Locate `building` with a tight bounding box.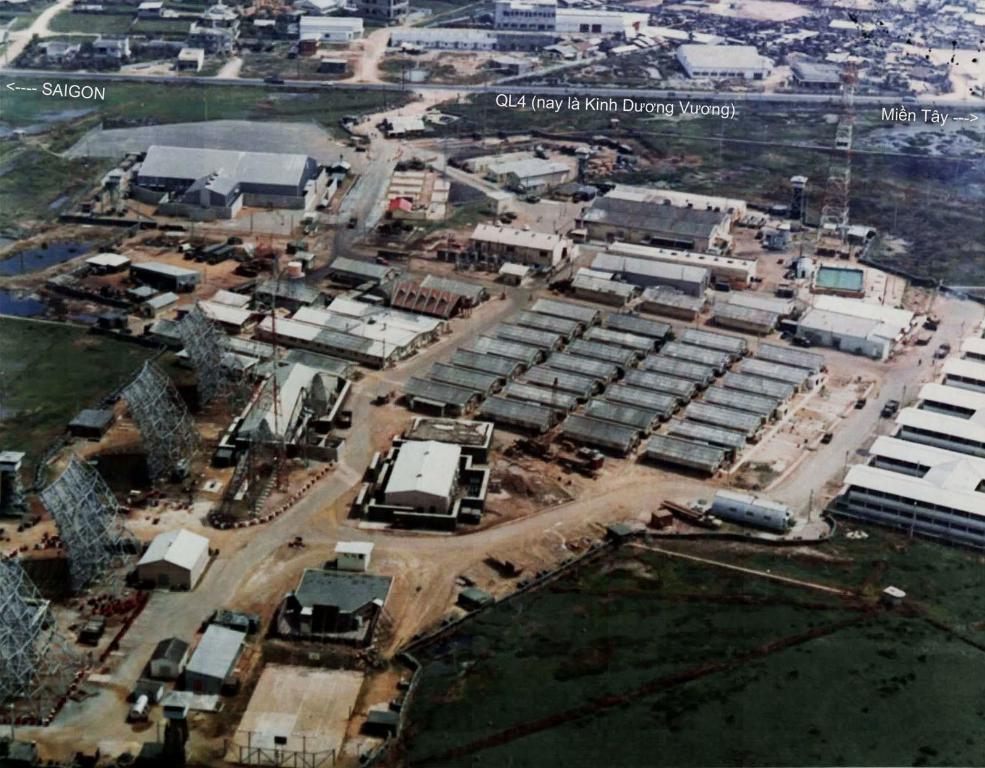
select_region(135, 145, 311, 219).
